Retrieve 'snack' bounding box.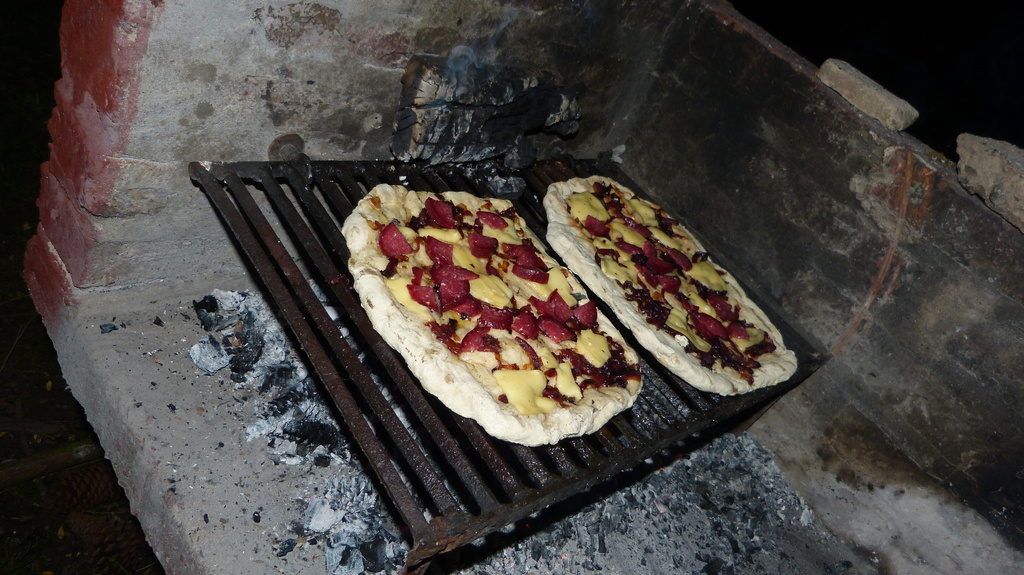
Bounding box: crop(337, 182, 646, 450).
